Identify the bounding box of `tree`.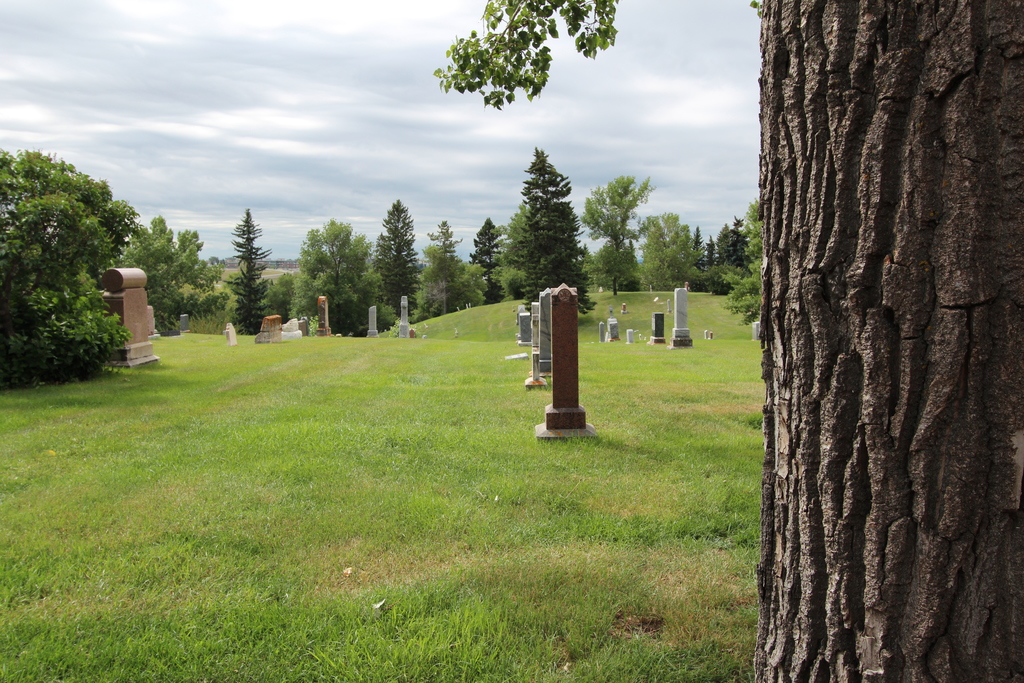
bbox=(586, 168, 646, 302).
